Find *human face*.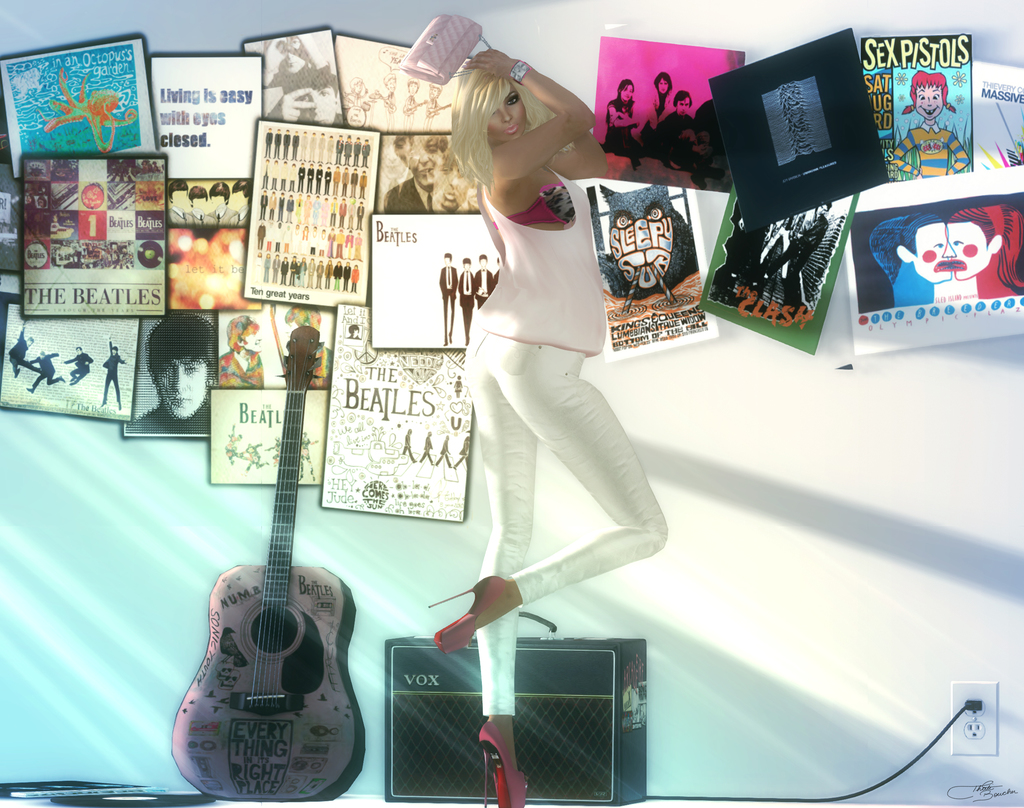
x1=353 y1=82 x2=364 y2=92.
